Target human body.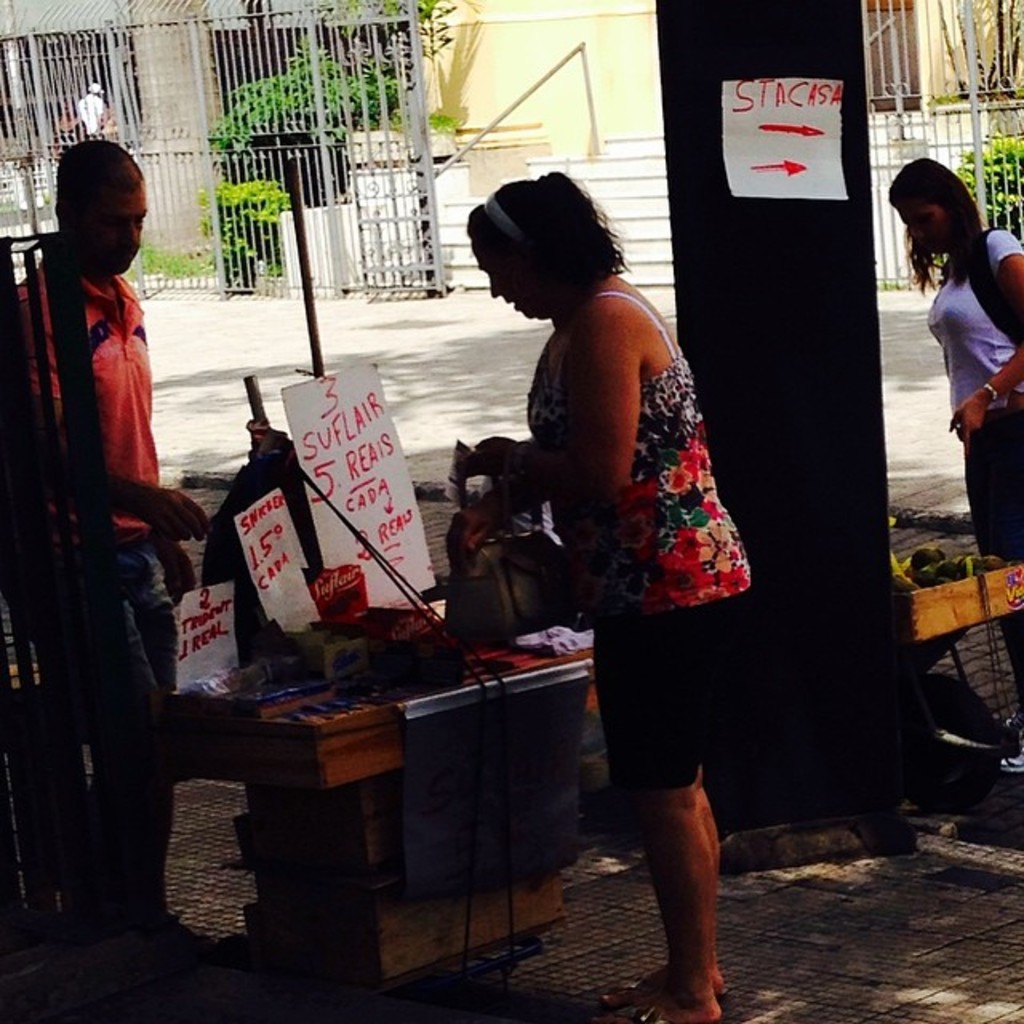
Target region: (472,198,758,1006).
